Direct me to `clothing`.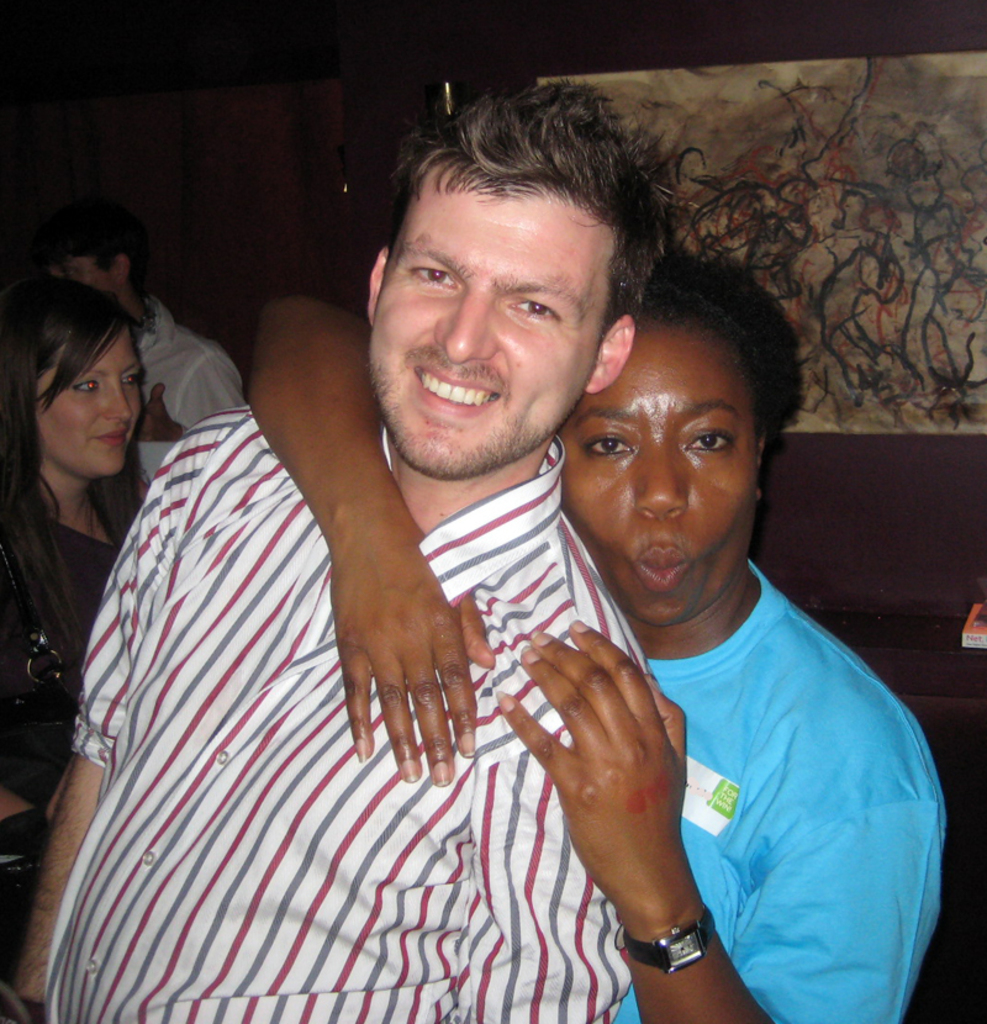
Direction: [x1=638, y1=550, x2=944, y2=1023].
